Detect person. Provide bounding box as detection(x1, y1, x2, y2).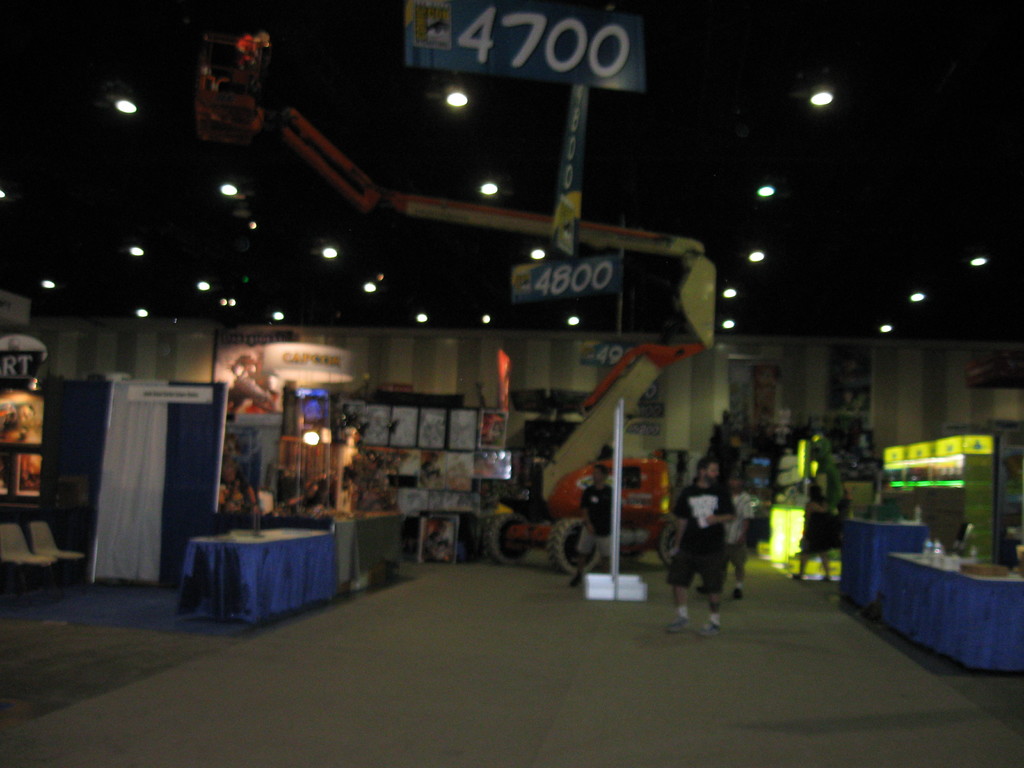
detection(666, 455, 731, 619).
